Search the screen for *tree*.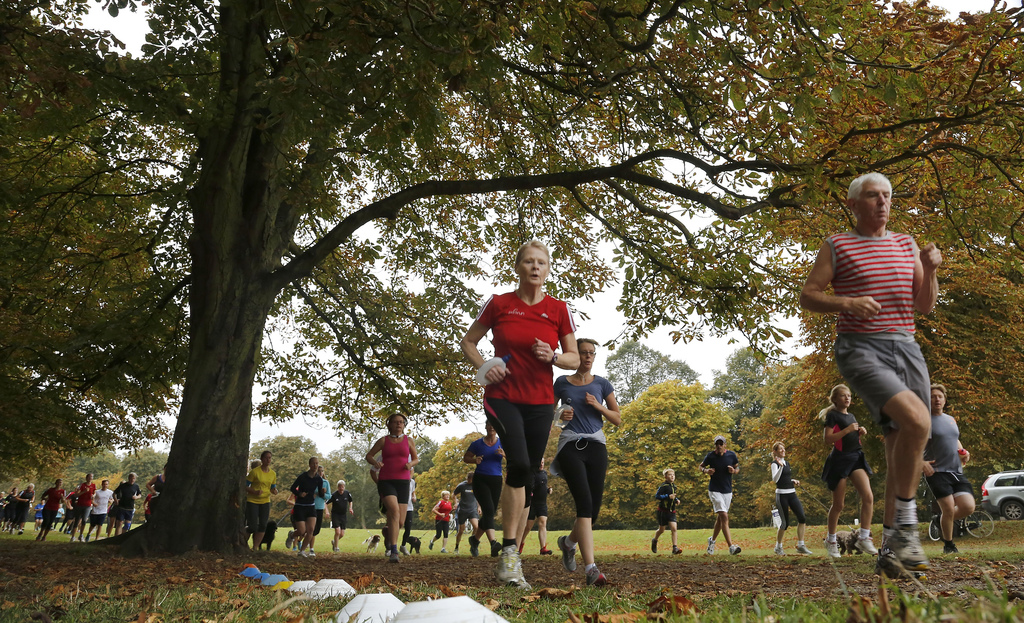
Found at <bbox>743, 348, 827, 515</bbox>.
